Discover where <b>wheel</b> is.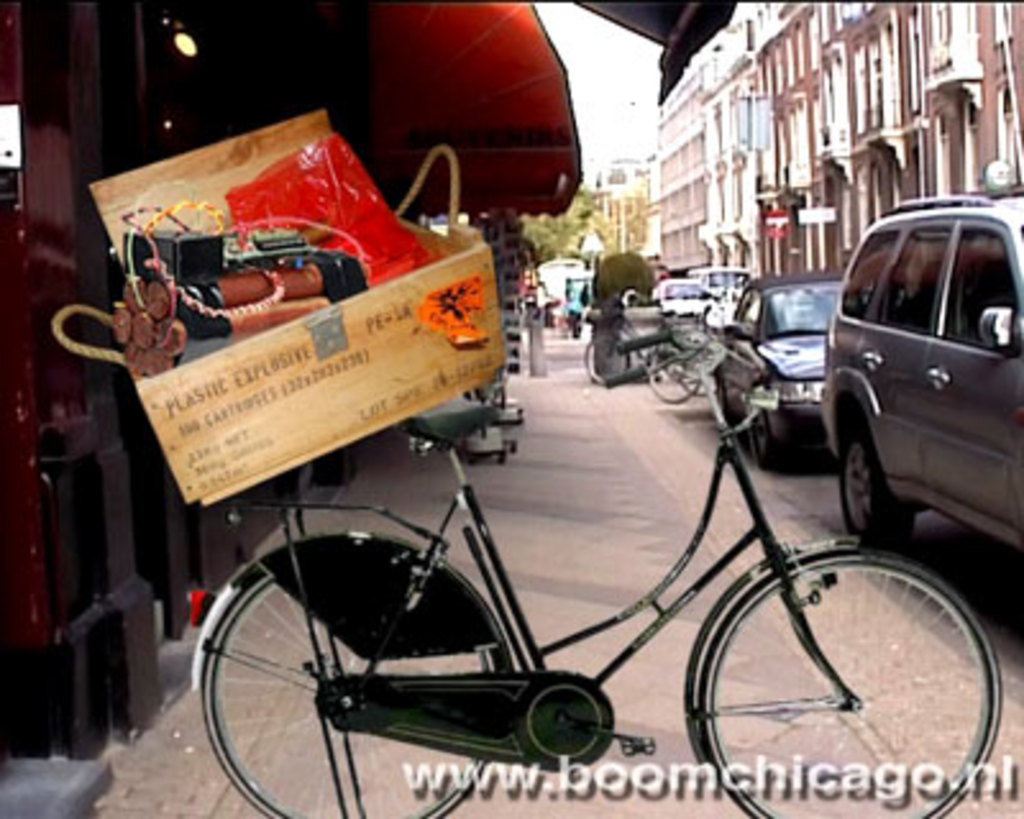
Discovered at l=200, t=550, r=507, b=816.
